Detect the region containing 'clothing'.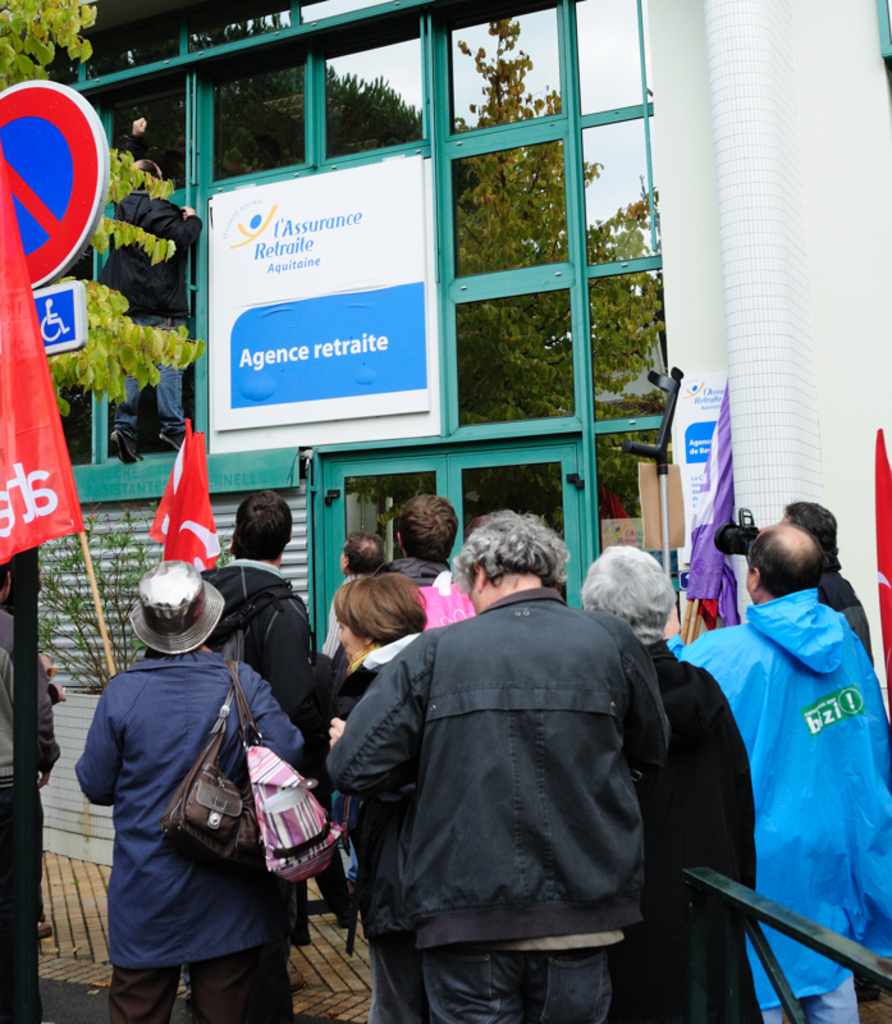
BBox(183, 548, 348, 927).
